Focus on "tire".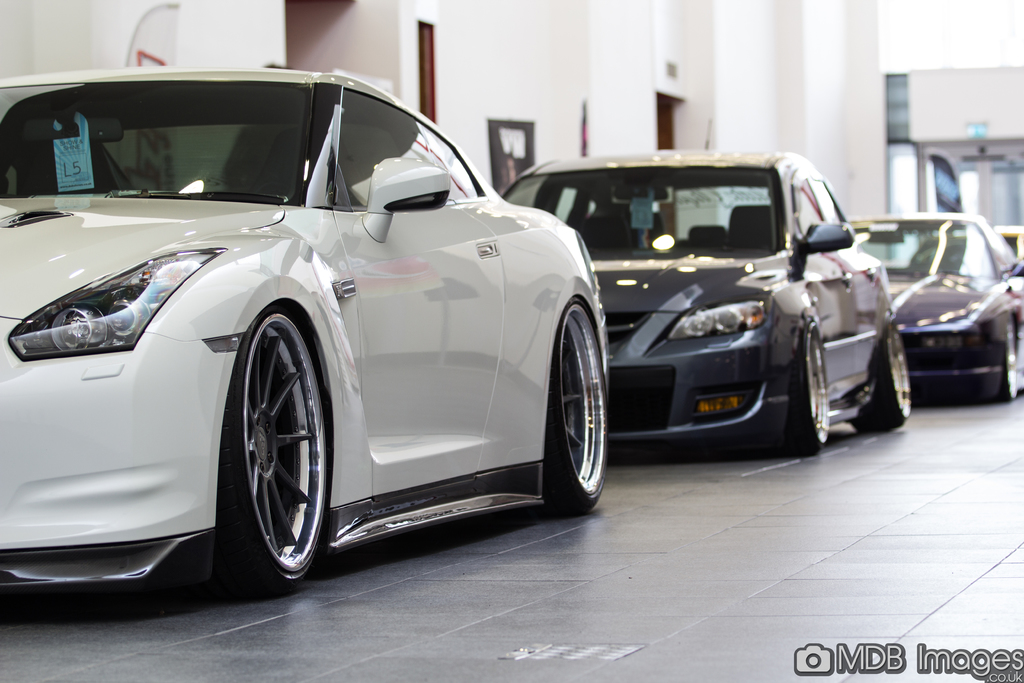
Focused at select_region(874, 325, 913, 425).
